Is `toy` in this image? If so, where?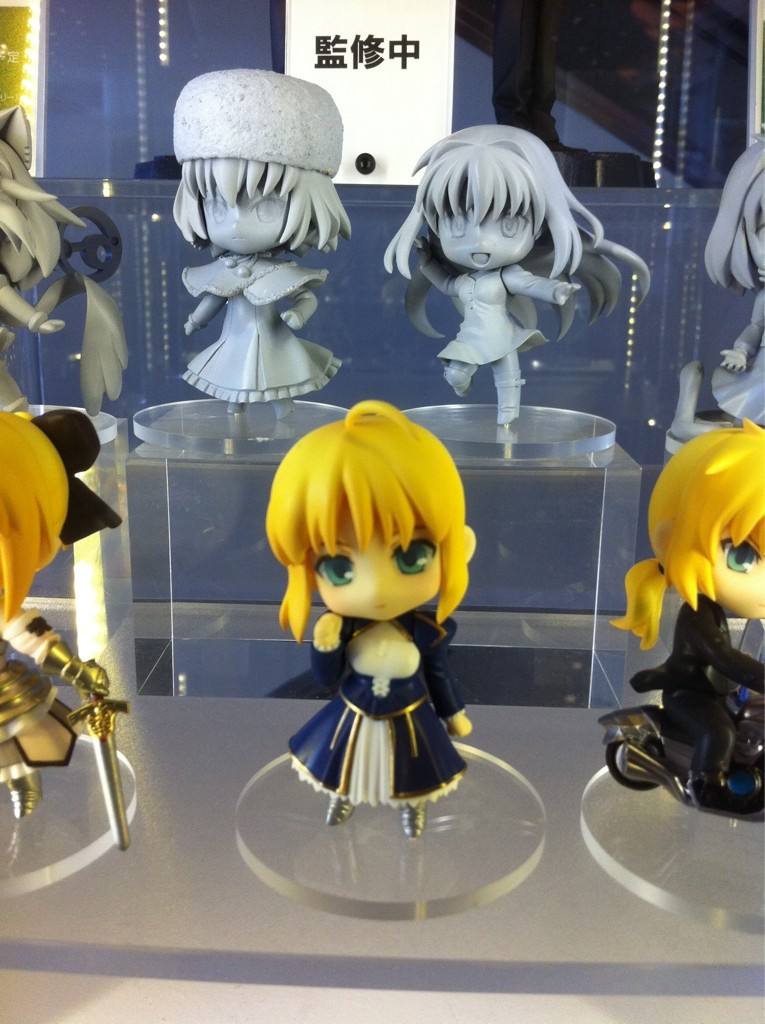
Yes, at 687,143,764,444.
